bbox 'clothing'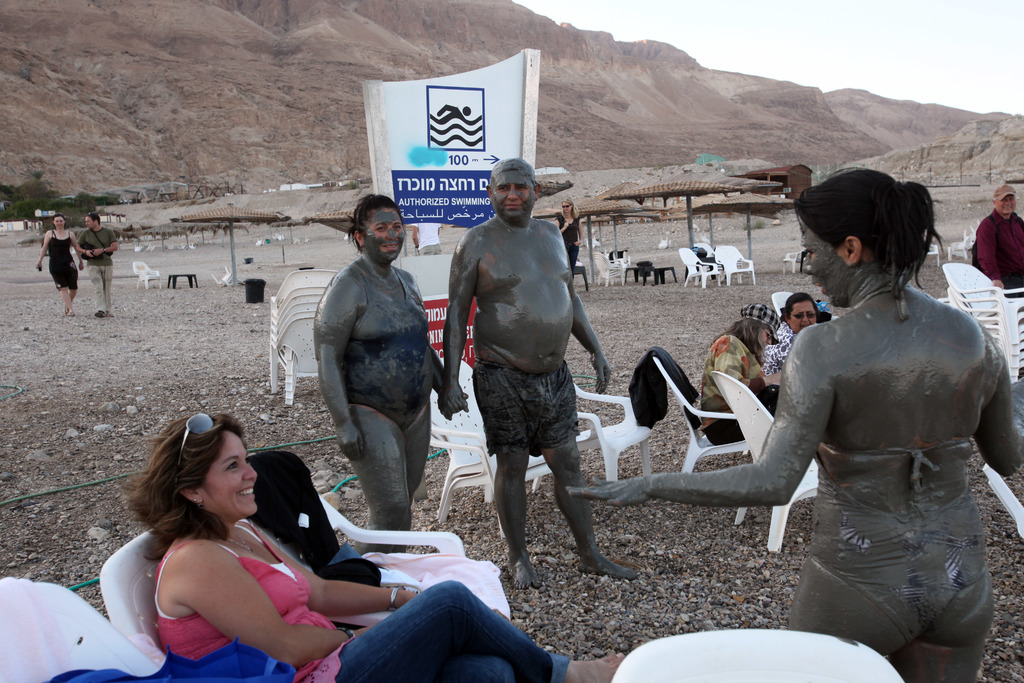
bbox=[474, 362, 580, 454]
